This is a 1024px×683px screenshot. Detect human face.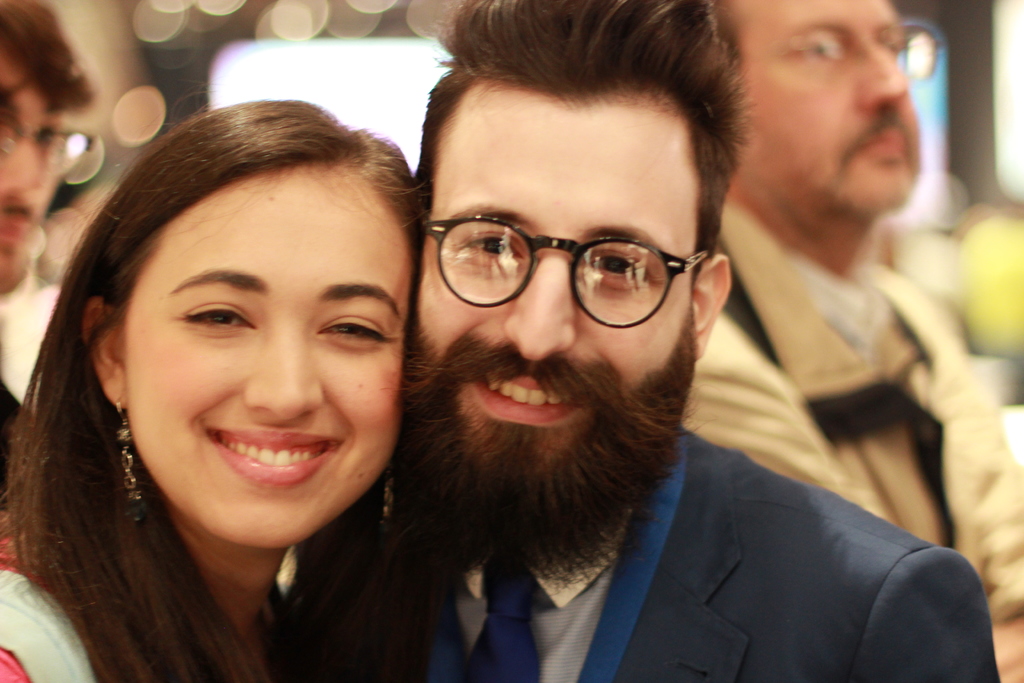
120, 174, 415, 545.
